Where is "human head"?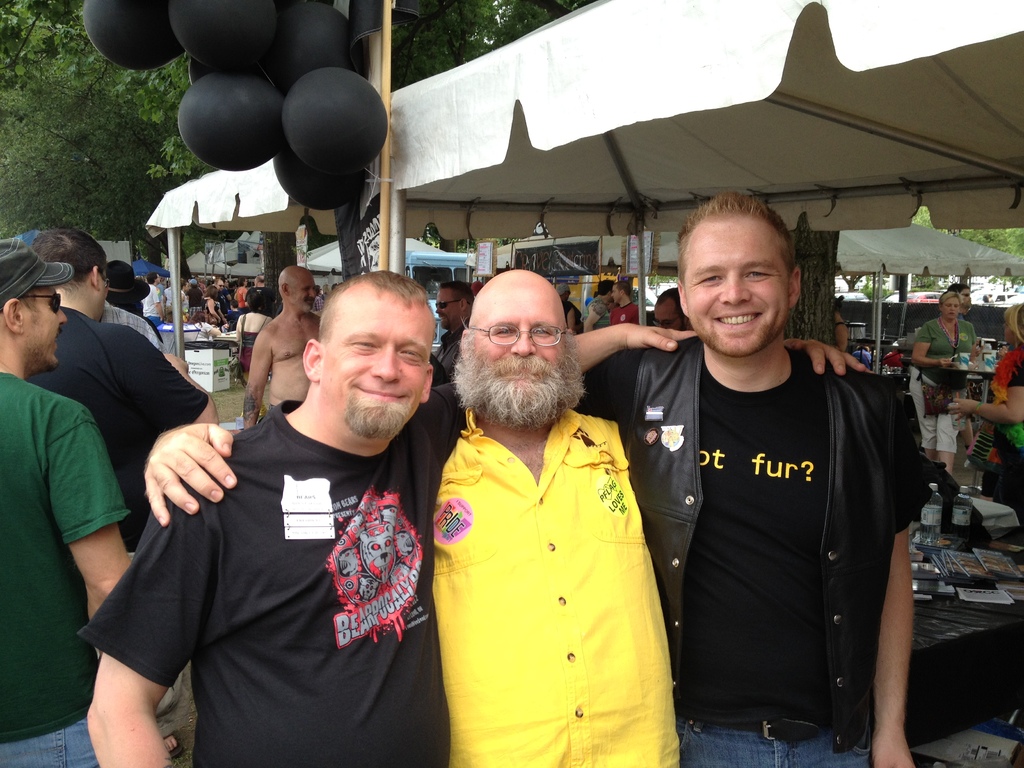
bbox=[244, 289, 260, 310].
